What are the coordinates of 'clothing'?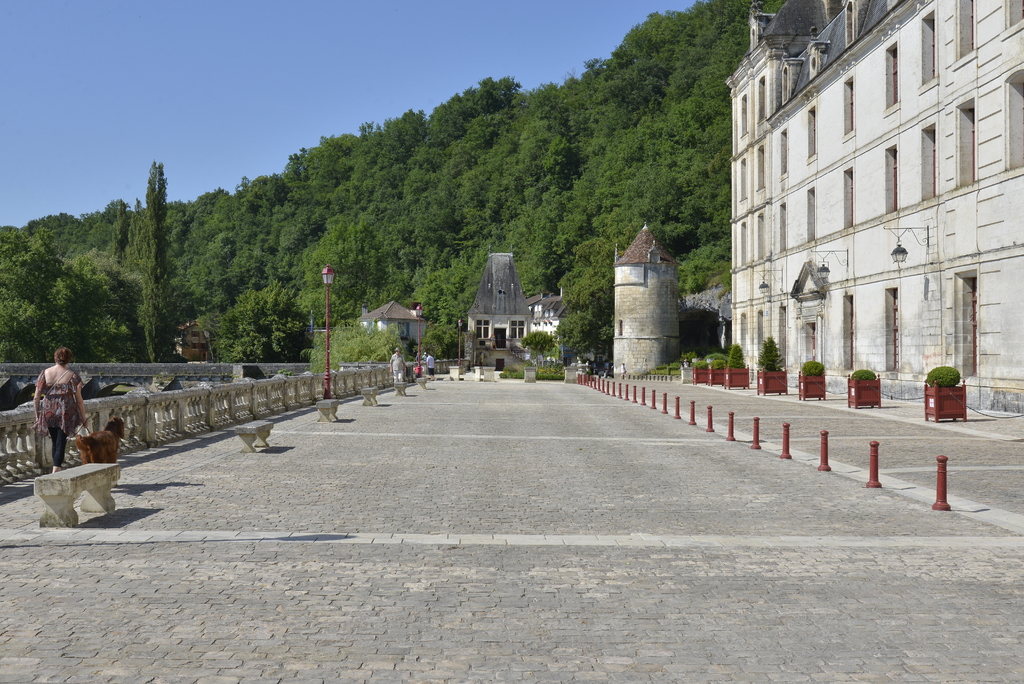
{"x1": 415, "y1": 366, "x2": 423, "y2": 376}.
